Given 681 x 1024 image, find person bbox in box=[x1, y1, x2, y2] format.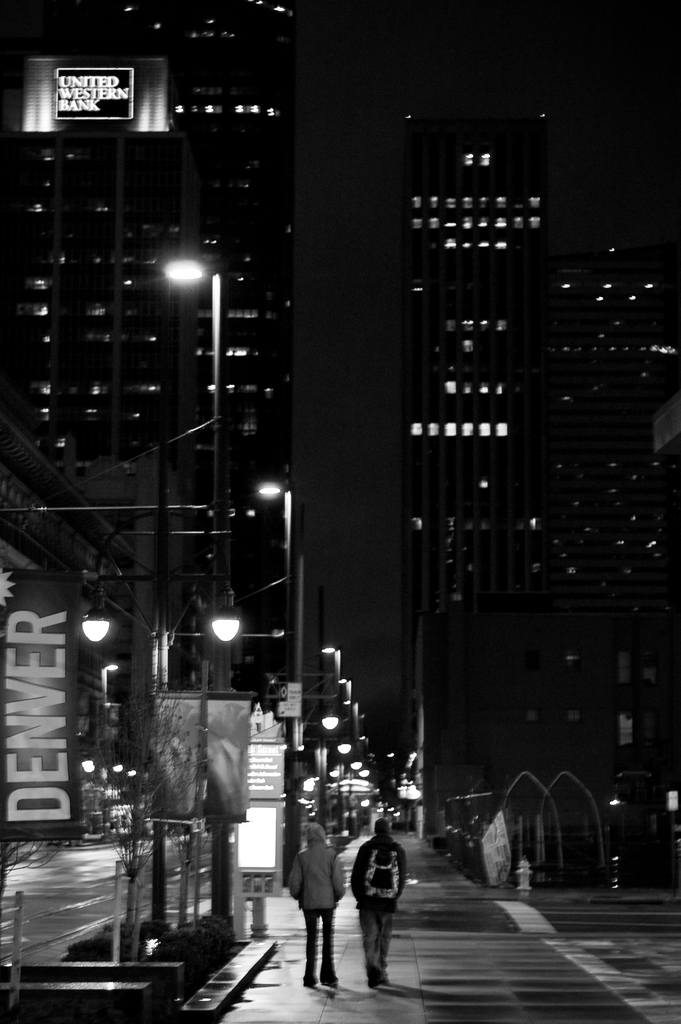
box=[351, 817, 407, 988].
